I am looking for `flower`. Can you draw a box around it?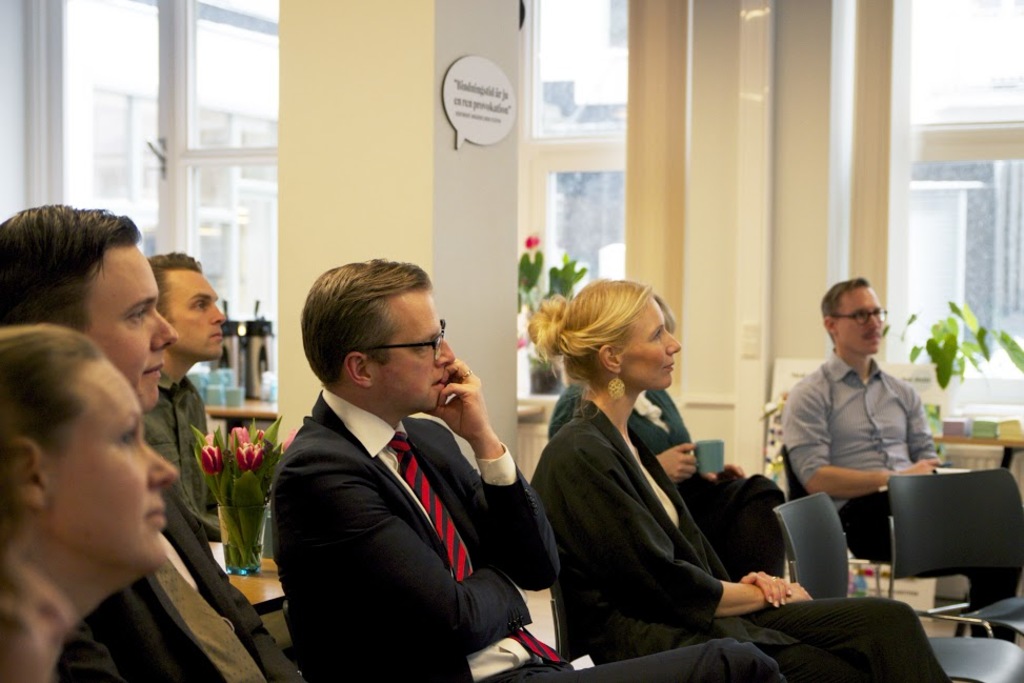
Sure, the bounding box is {"x1": 254, "y1": 425, "x2": 265, "y2": 447}.
